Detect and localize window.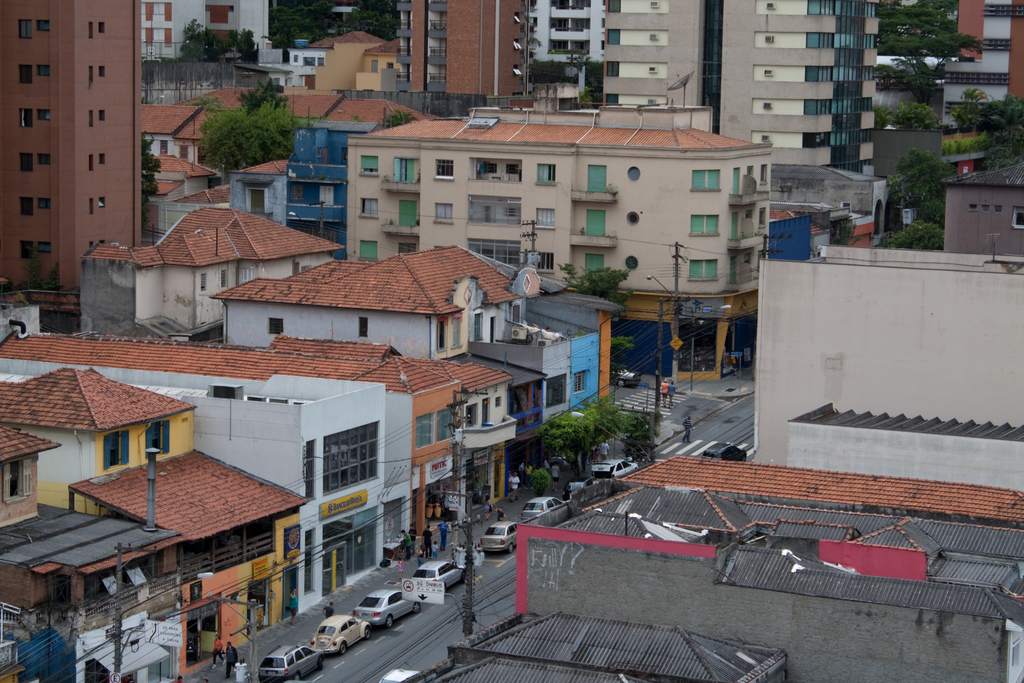
Localized at 536:165:556:183.
